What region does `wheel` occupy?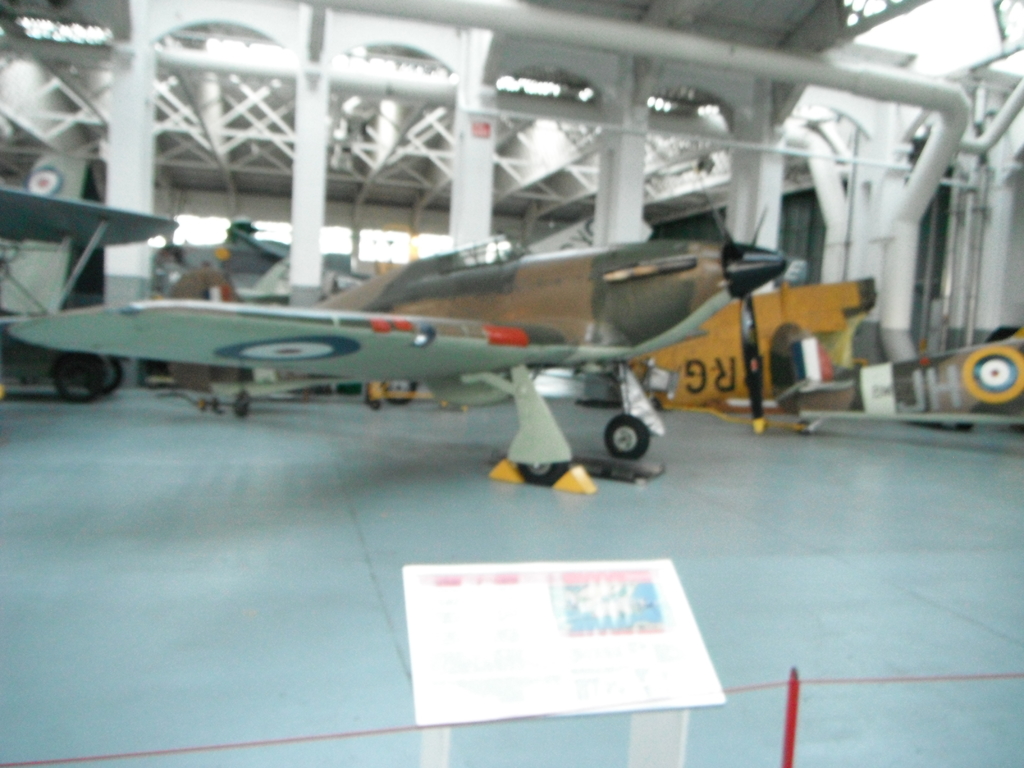
locate(50, 351, 107, 402).
